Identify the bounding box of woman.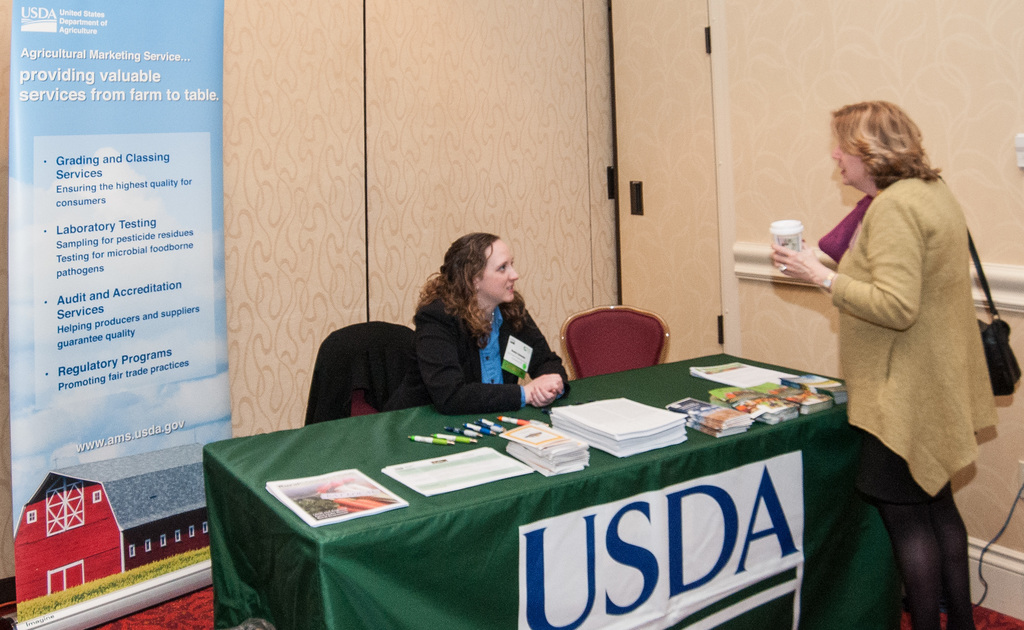
(left=765, top=91, right=1014, bottom=629).
